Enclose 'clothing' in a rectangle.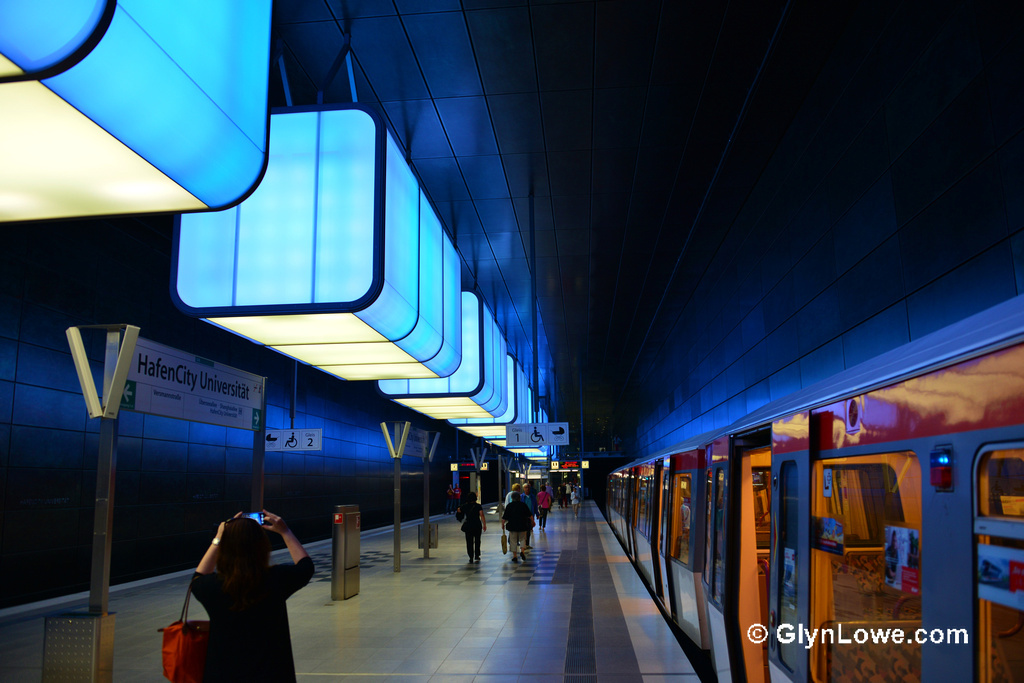
pyautogui.locateOnScreen(561, 489, 567, 509).
